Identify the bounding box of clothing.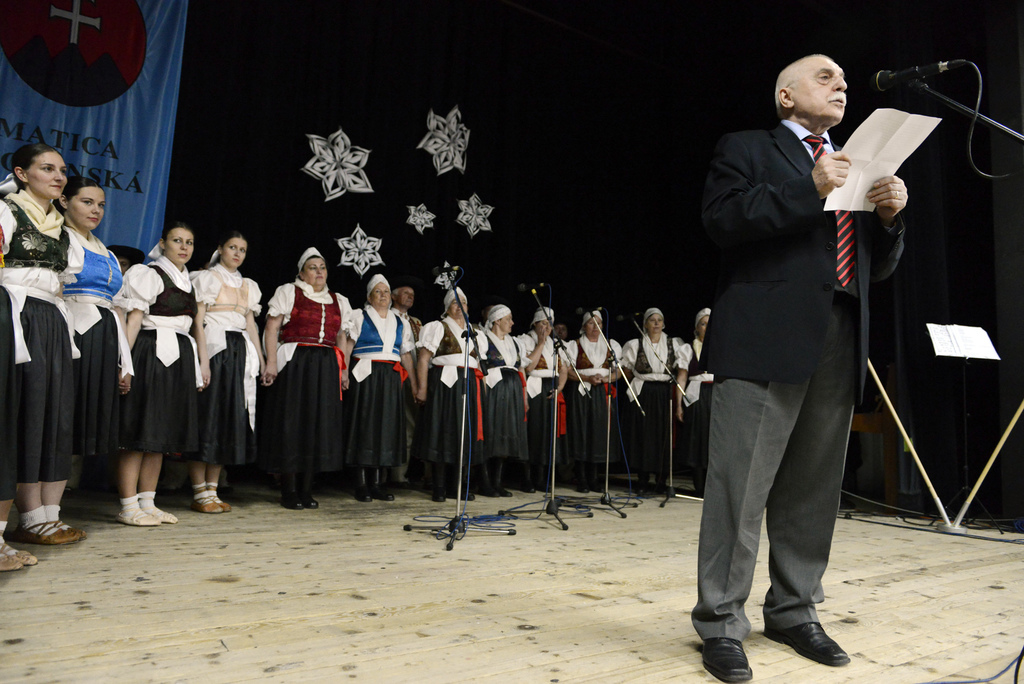
box=[253, 263, 340, 491].
